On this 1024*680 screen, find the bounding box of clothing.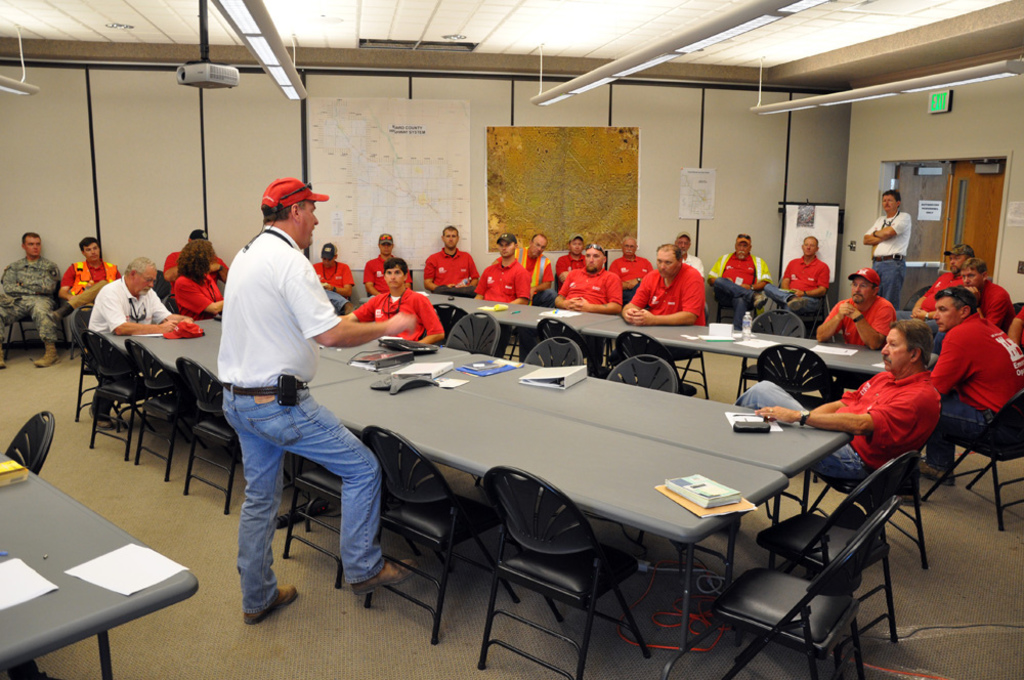
Bounding box: [left=701, top=244, right=781, bottom=323].
